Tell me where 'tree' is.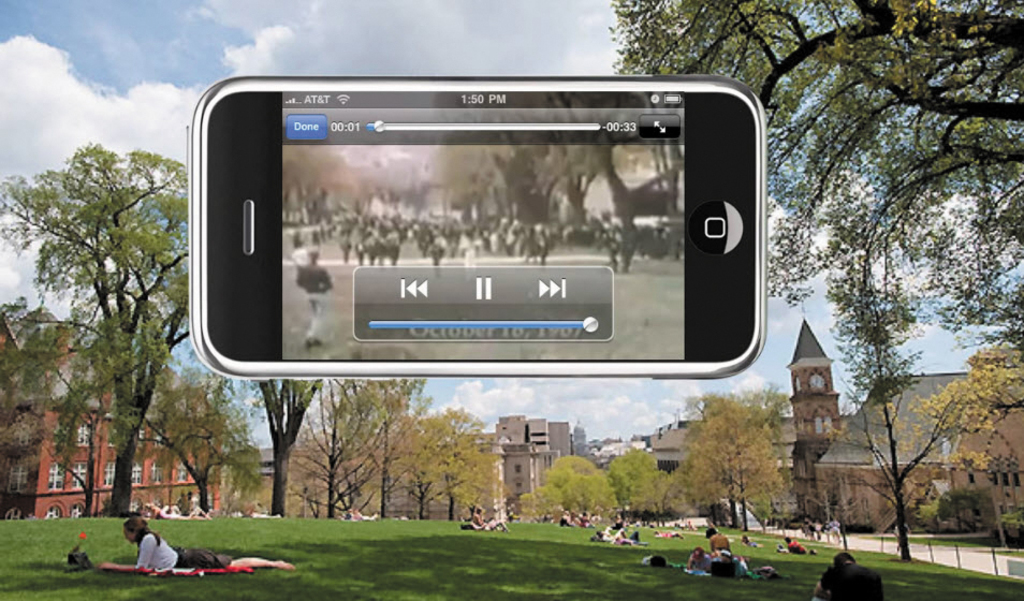
'tree' is at [815, 266, 972, 567].
